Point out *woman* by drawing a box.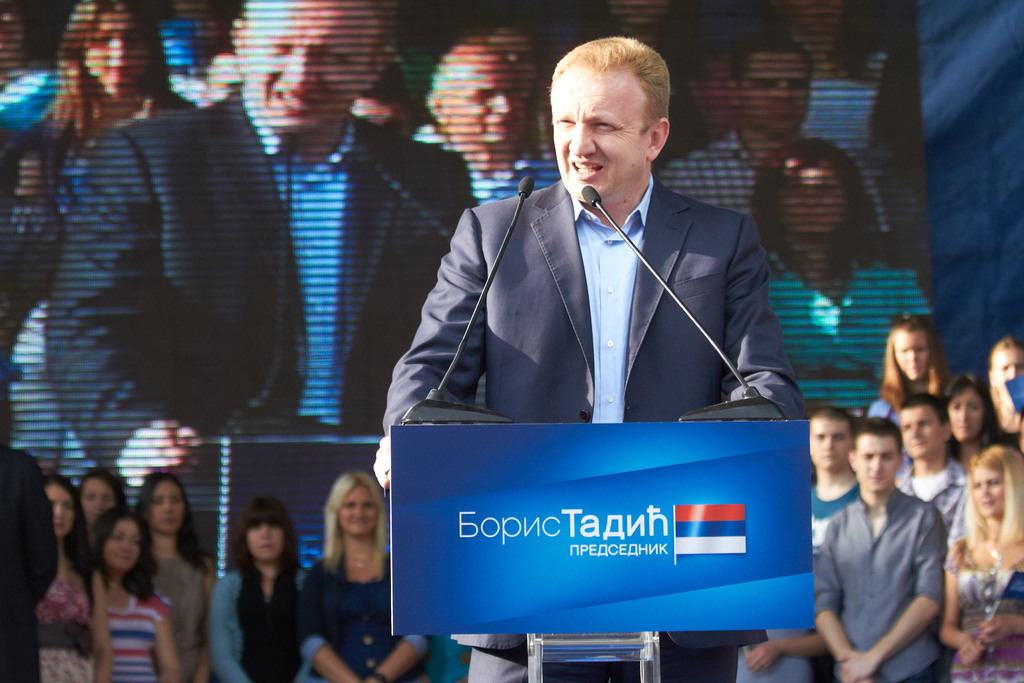
BBox(123, 470, 218, 682).
